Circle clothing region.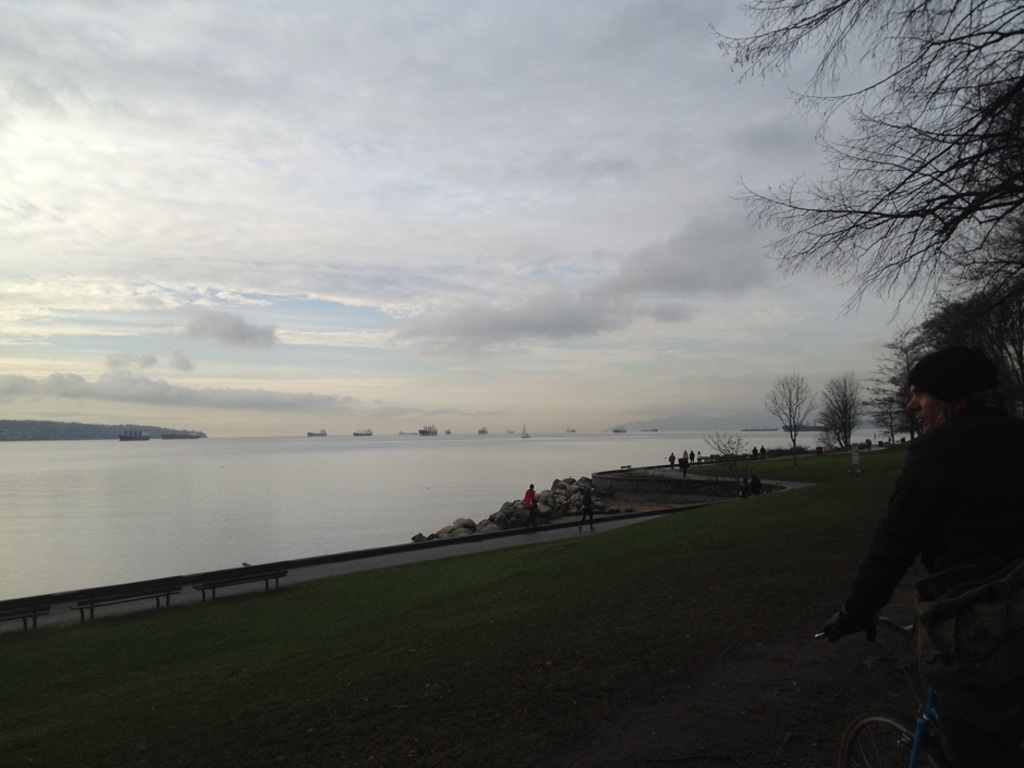
Region: [749, 471, 766, 503].
